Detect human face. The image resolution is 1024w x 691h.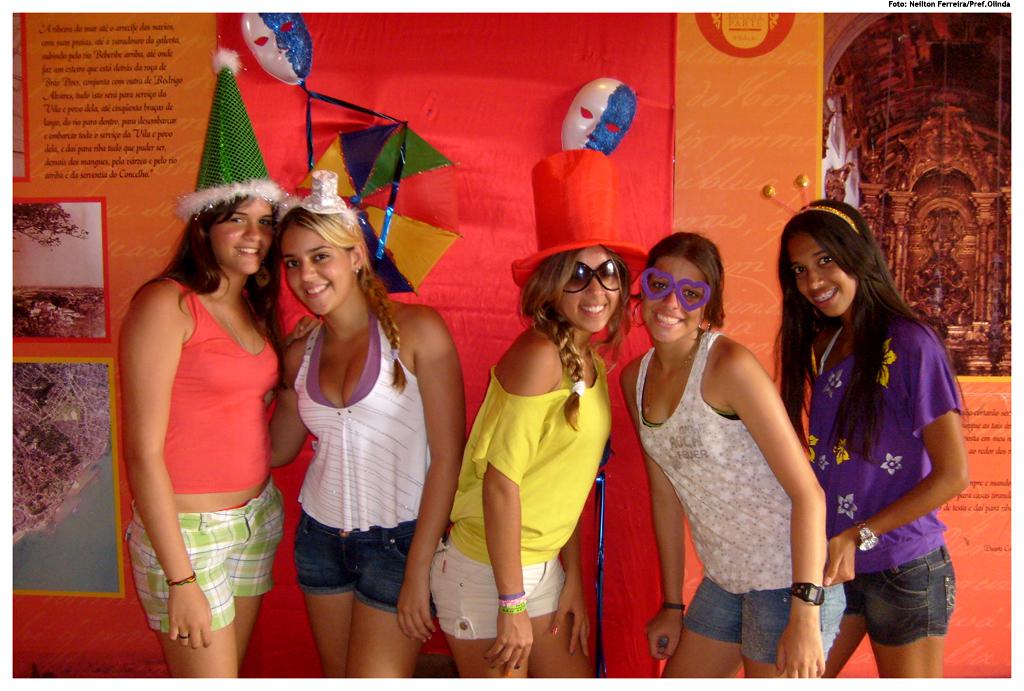
{"left": 557, "top": 244, "right": 624, "bottom": 335}.
